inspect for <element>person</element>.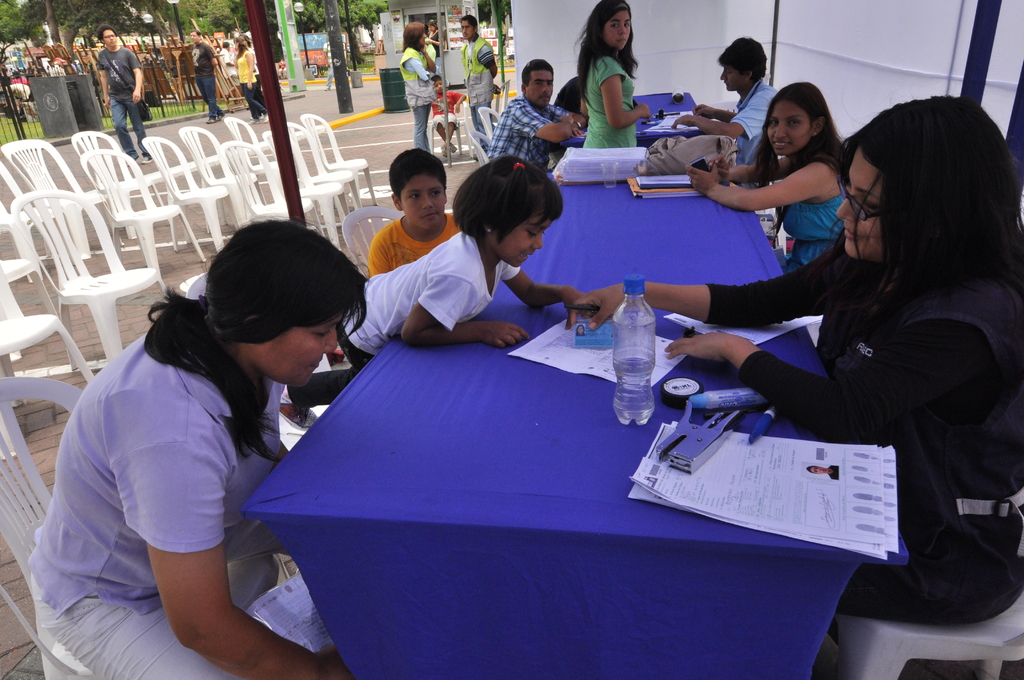
Inspection: x1=570, y1=0, x2=648, y2=146.
